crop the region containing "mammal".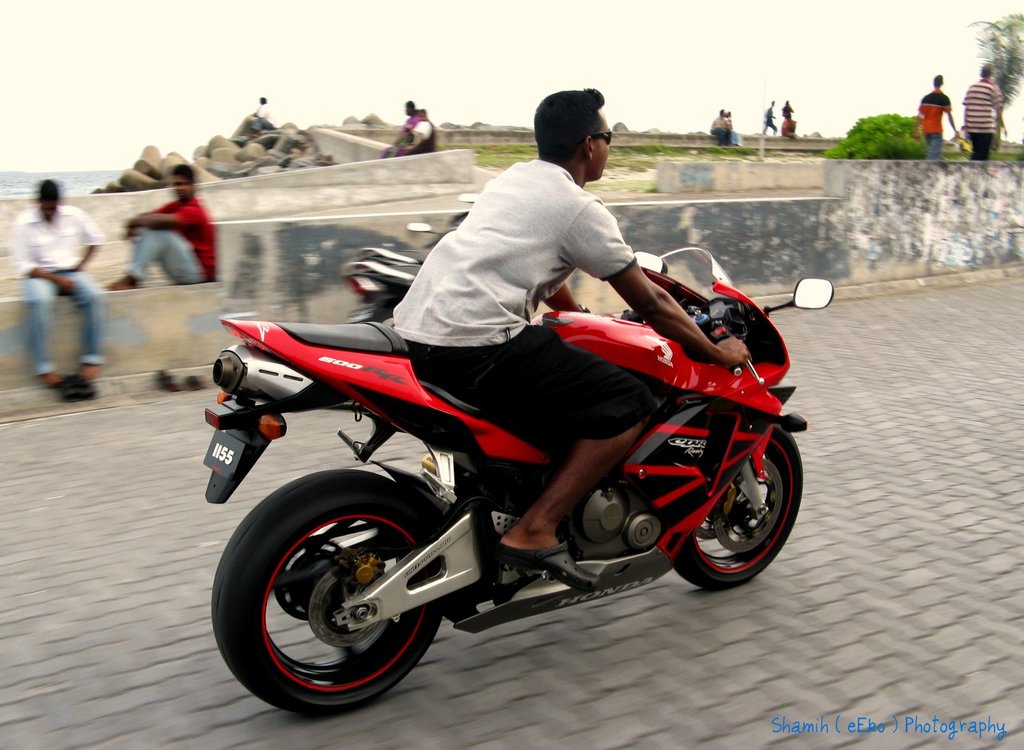
Crop region: <region>106, 159, 219, 287</region>.
